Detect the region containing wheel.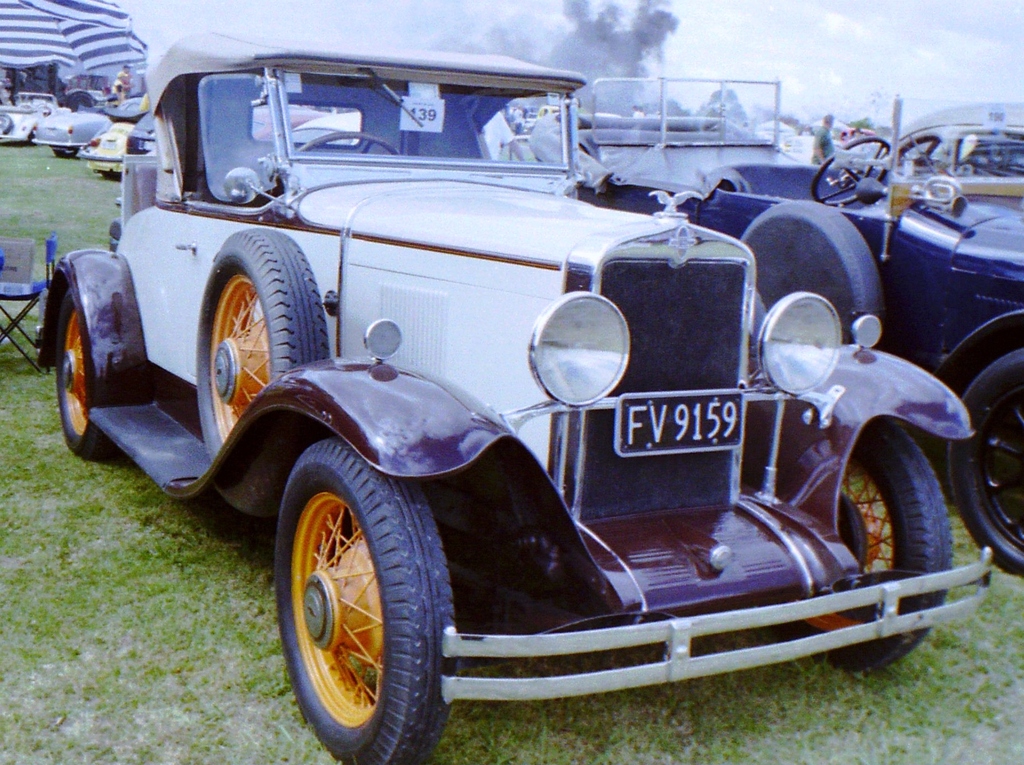
x1=945 y1=344 x2=1023 y2=577.
